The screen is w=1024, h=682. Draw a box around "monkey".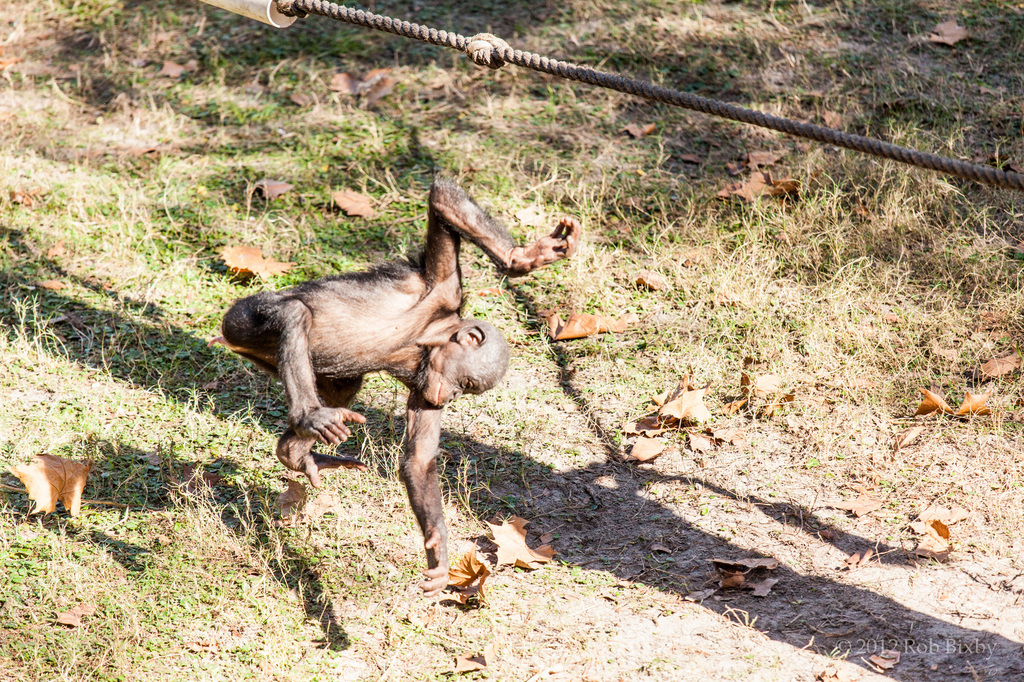
(226,185,522,566).
